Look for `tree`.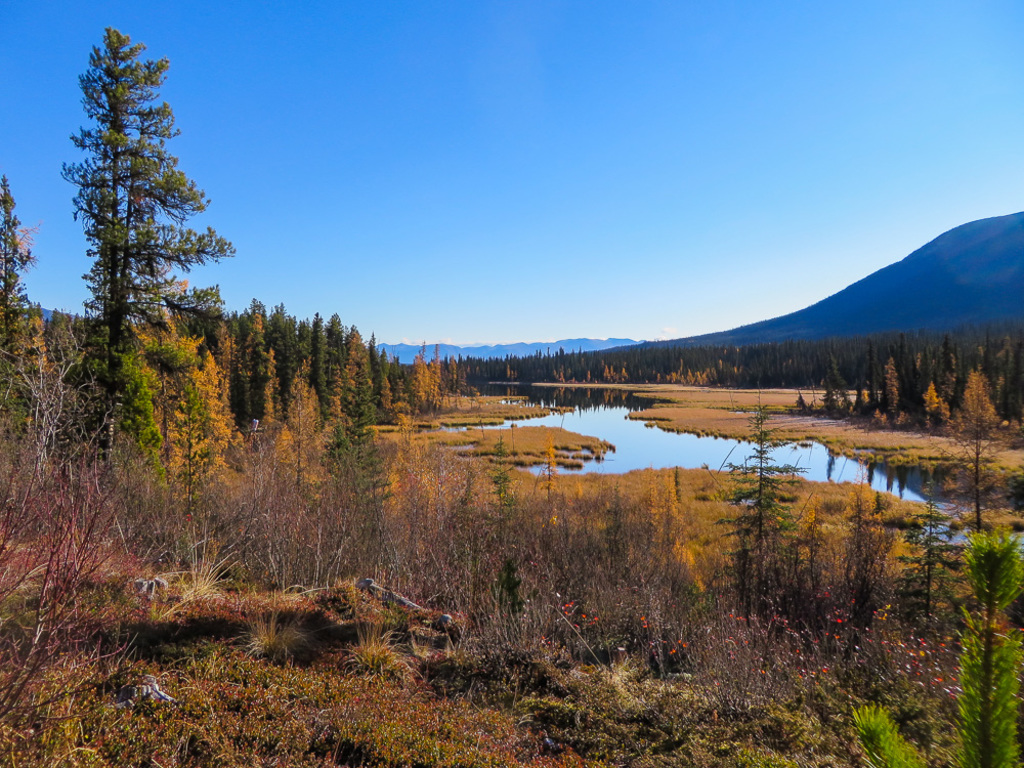
Found: 160/362/207/535.
